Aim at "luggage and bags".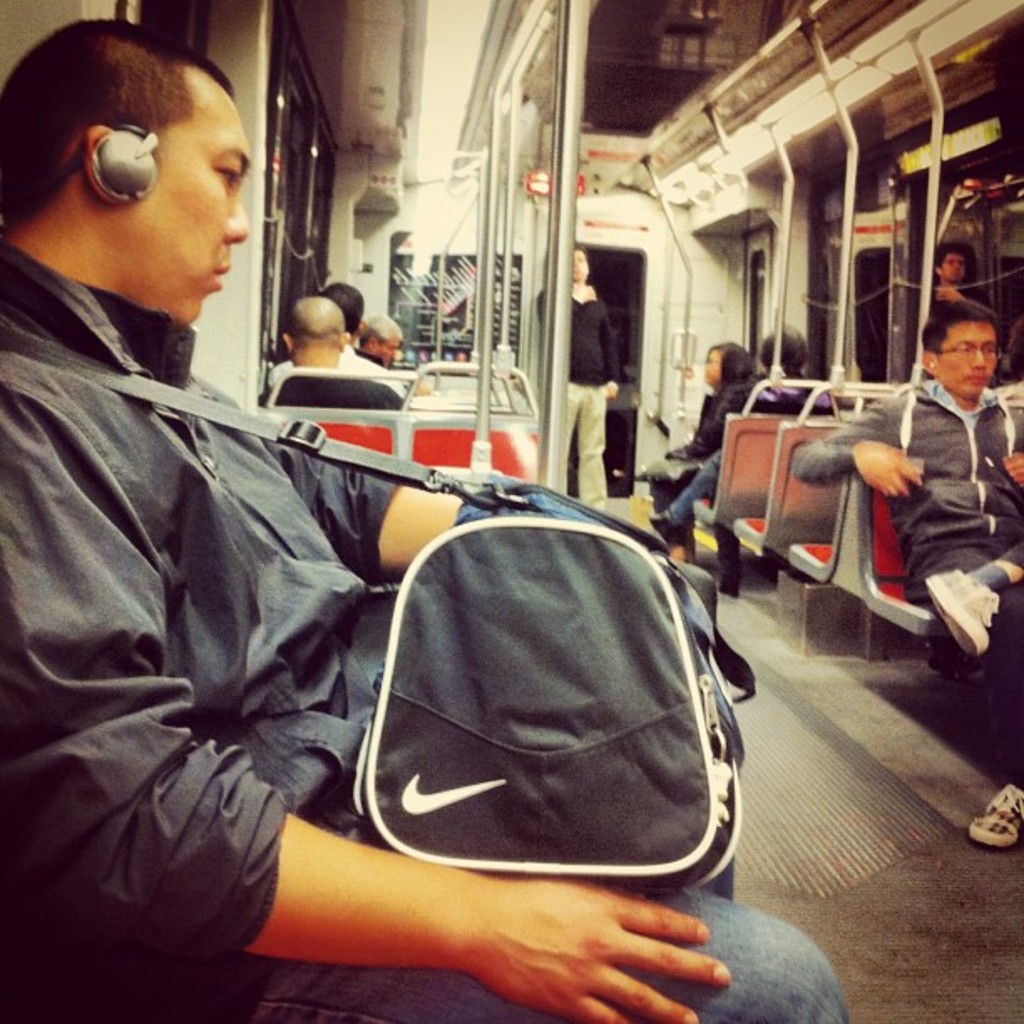
Aimed at bbox=(3, 321, 740, 893).
